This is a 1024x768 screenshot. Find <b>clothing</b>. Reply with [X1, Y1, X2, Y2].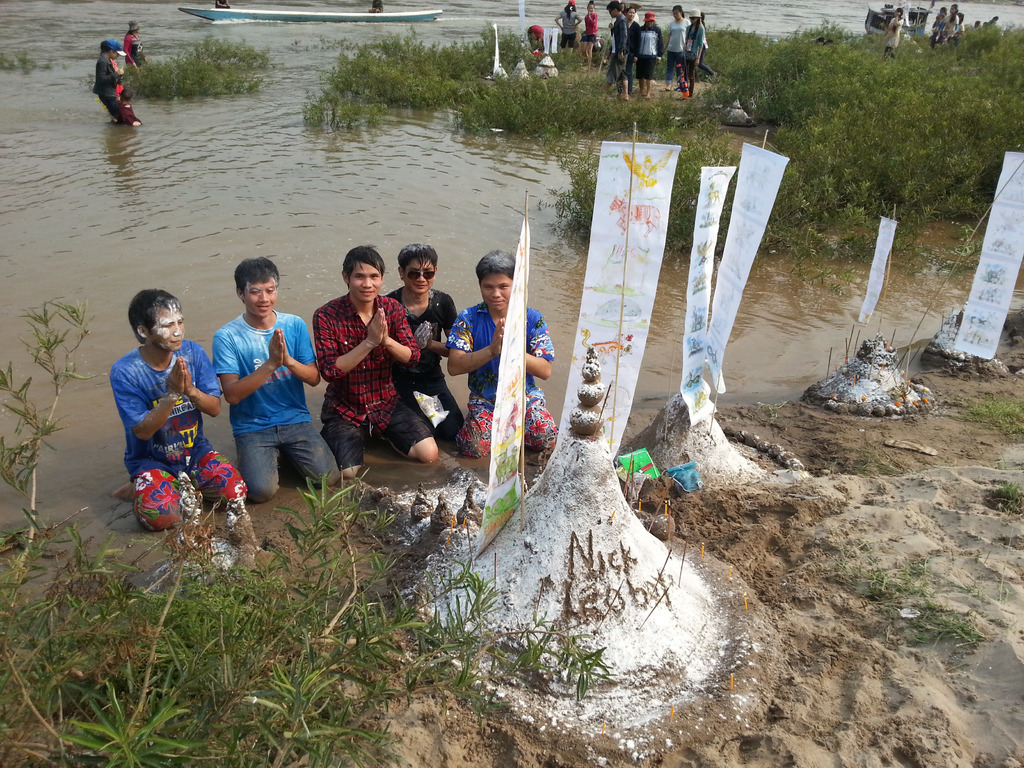
[668, 17, 694, 81].
